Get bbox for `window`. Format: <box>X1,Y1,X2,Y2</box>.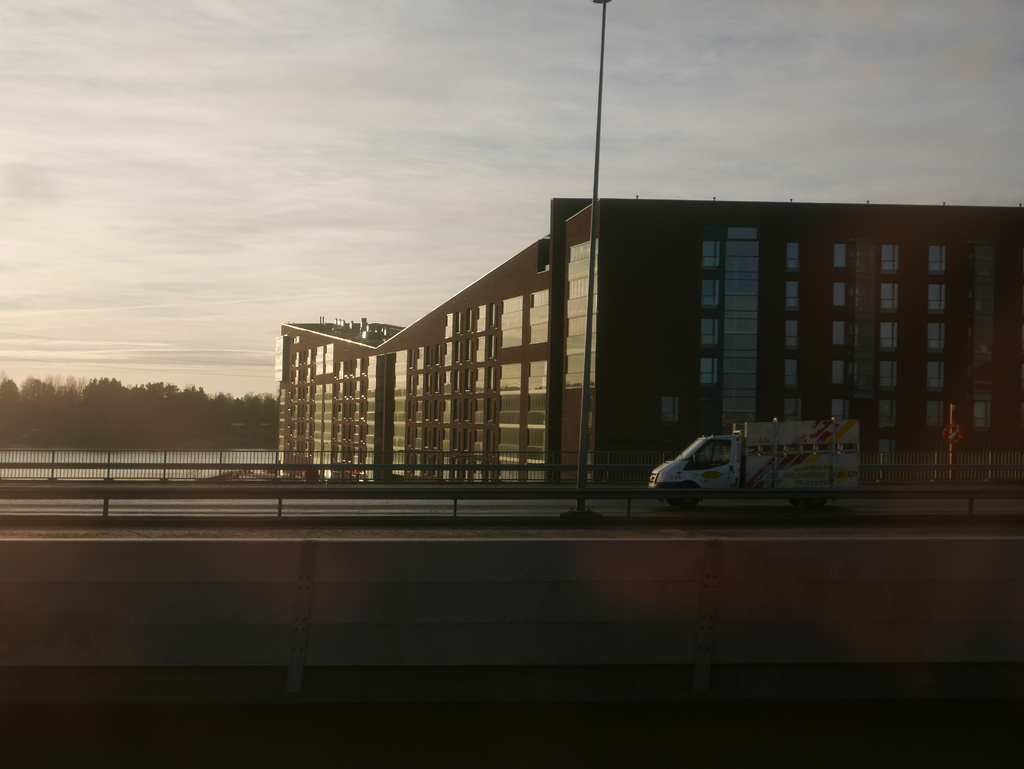
<box>785,359,799,387</box>.
